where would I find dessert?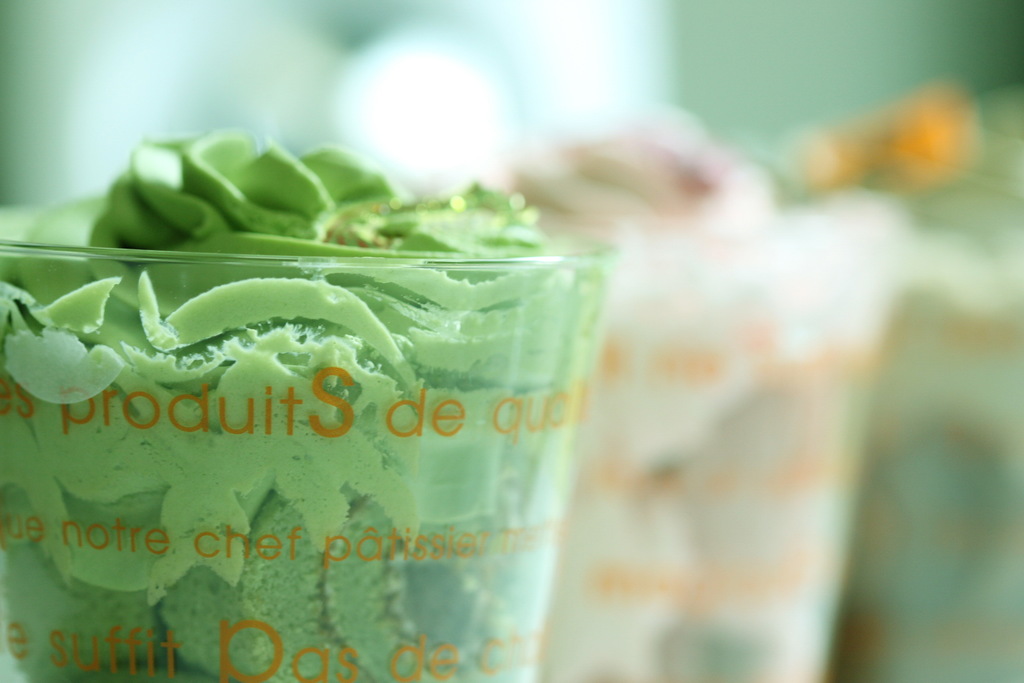
At box(8, 142, 692, 680).
